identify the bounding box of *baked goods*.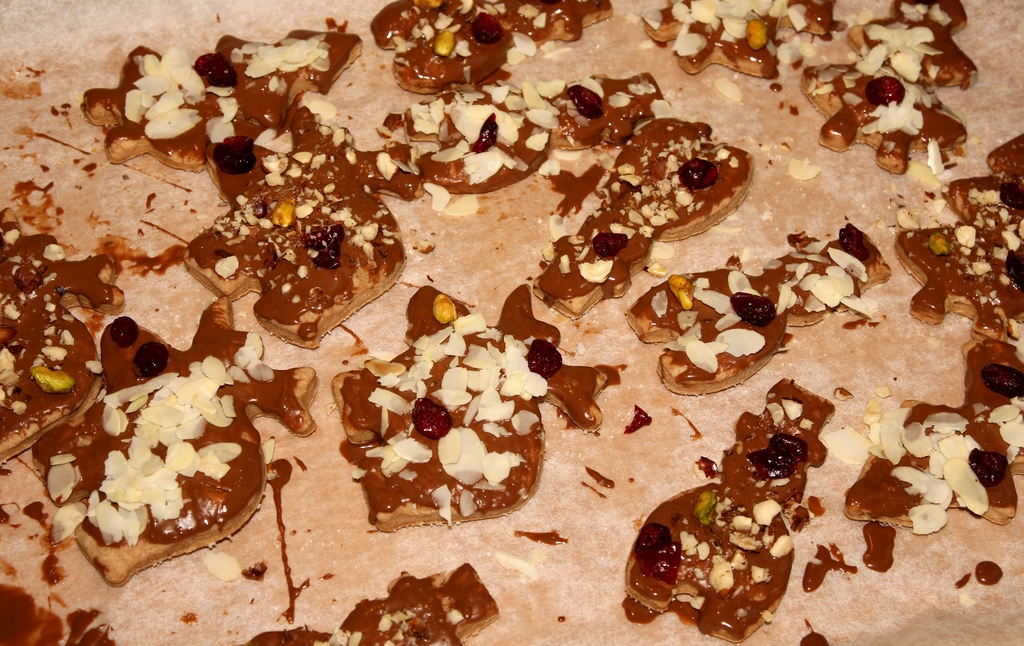
x1=236 y1=561 x2=502 y2=645.
